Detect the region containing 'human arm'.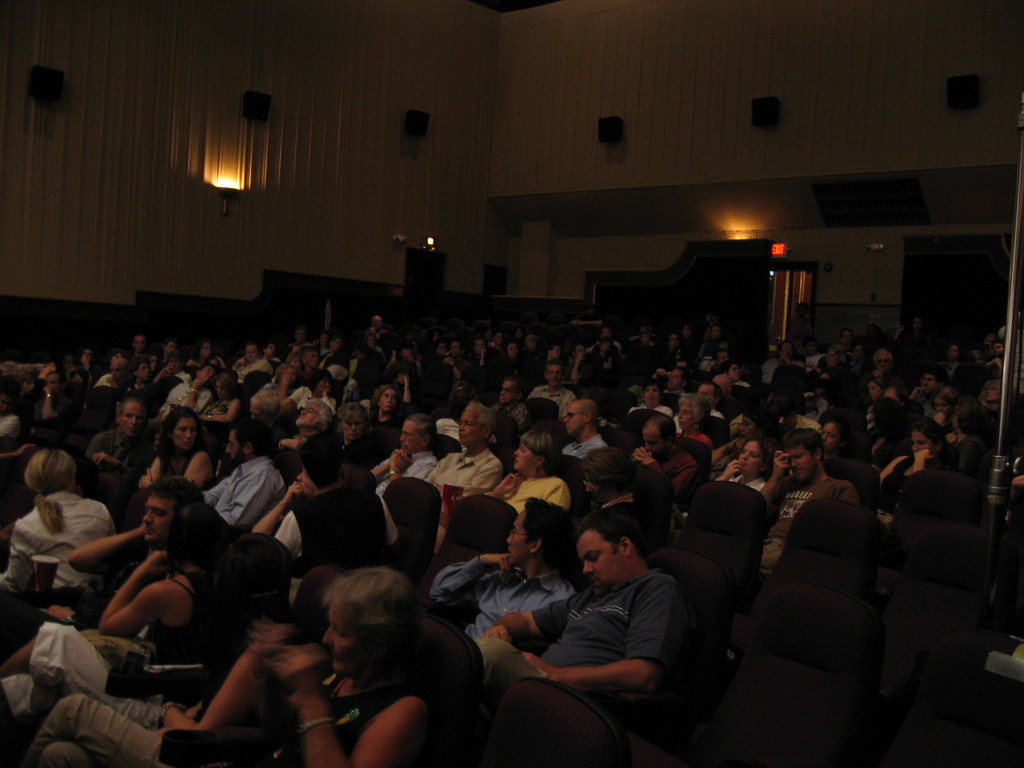
{"x1": 150, "y1": 687, "x2": 210, "y2": 737}.
